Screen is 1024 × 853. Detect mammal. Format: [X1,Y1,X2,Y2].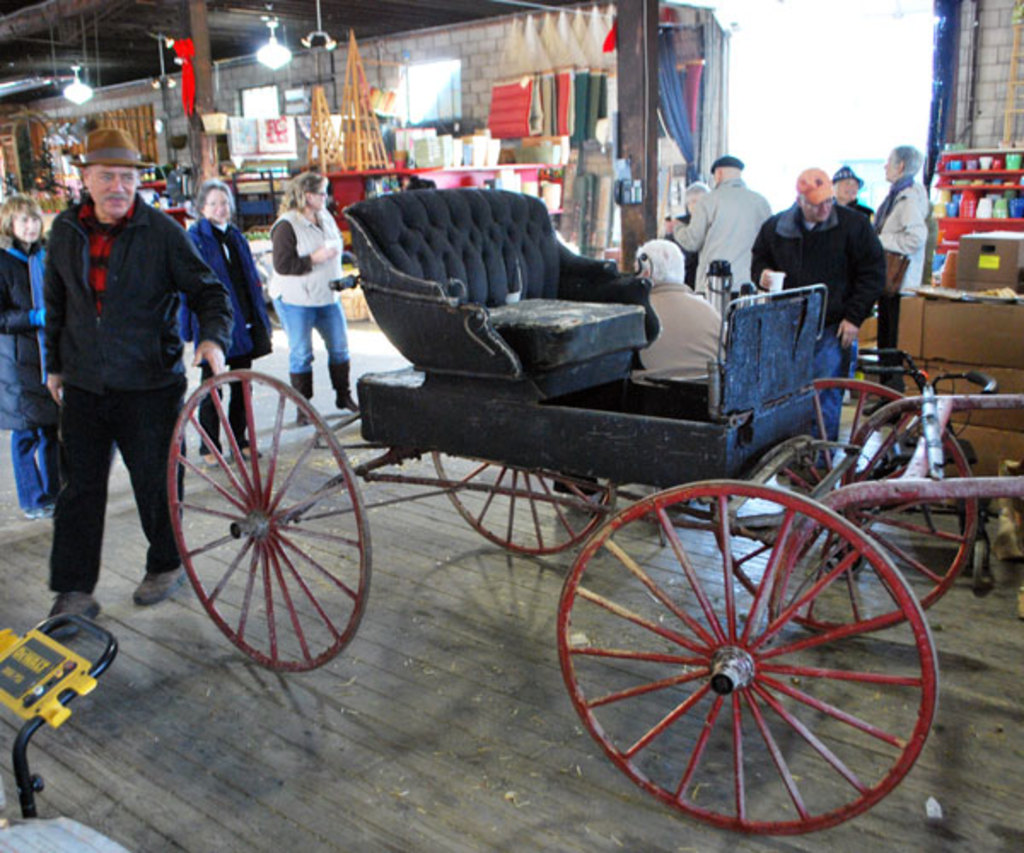
[662,159,780,297].
